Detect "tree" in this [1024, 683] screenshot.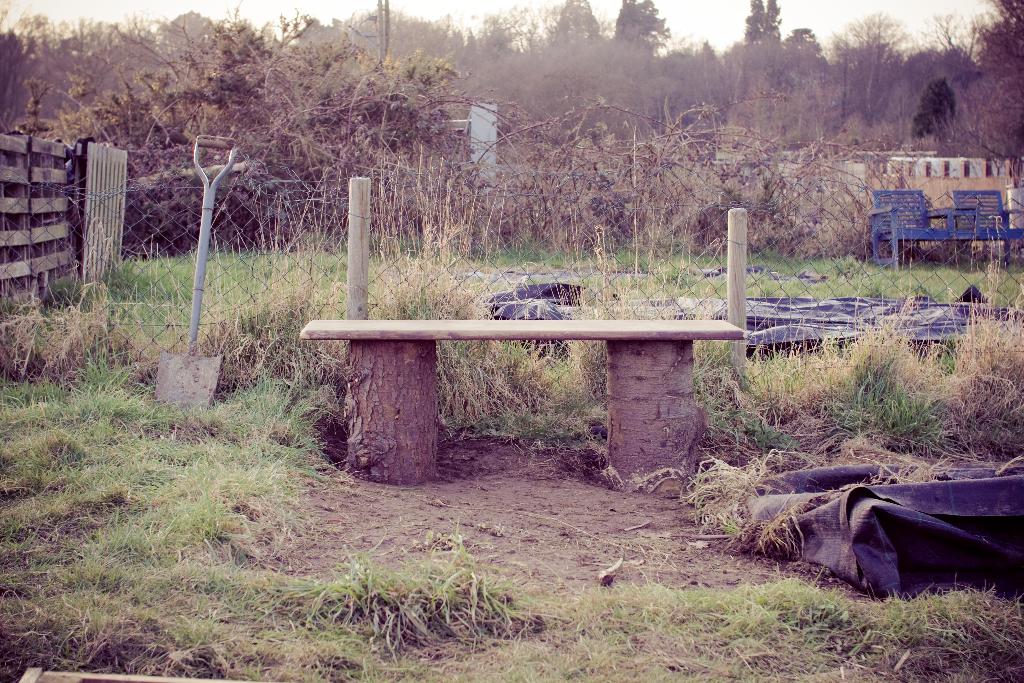
Detection: (x1=59, y1=9, x2=464, y2=247).
